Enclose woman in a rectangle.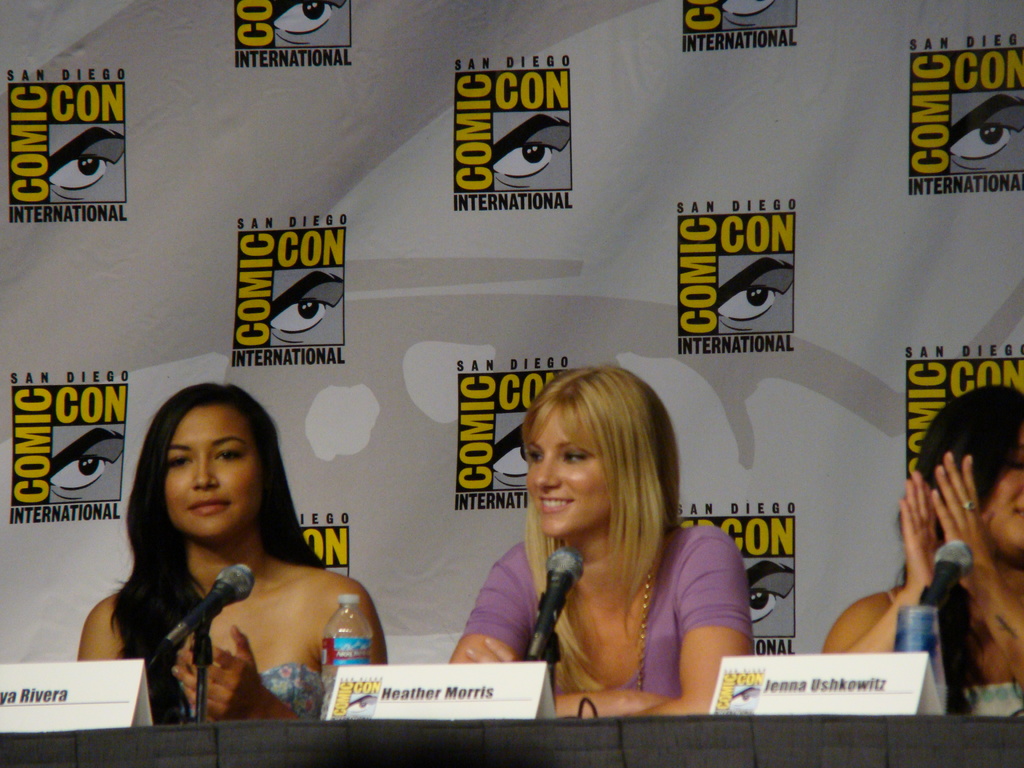
bbox=[819, 382, 1023, 721].
